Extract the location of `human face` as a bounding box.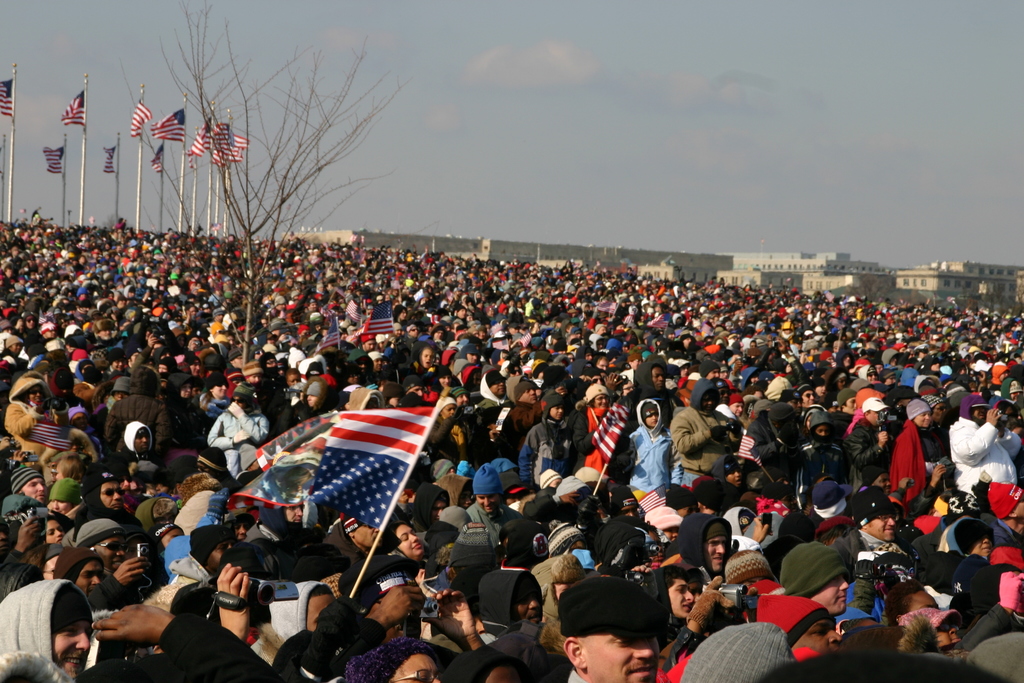
bbox=[867, 514, 897, 541].
